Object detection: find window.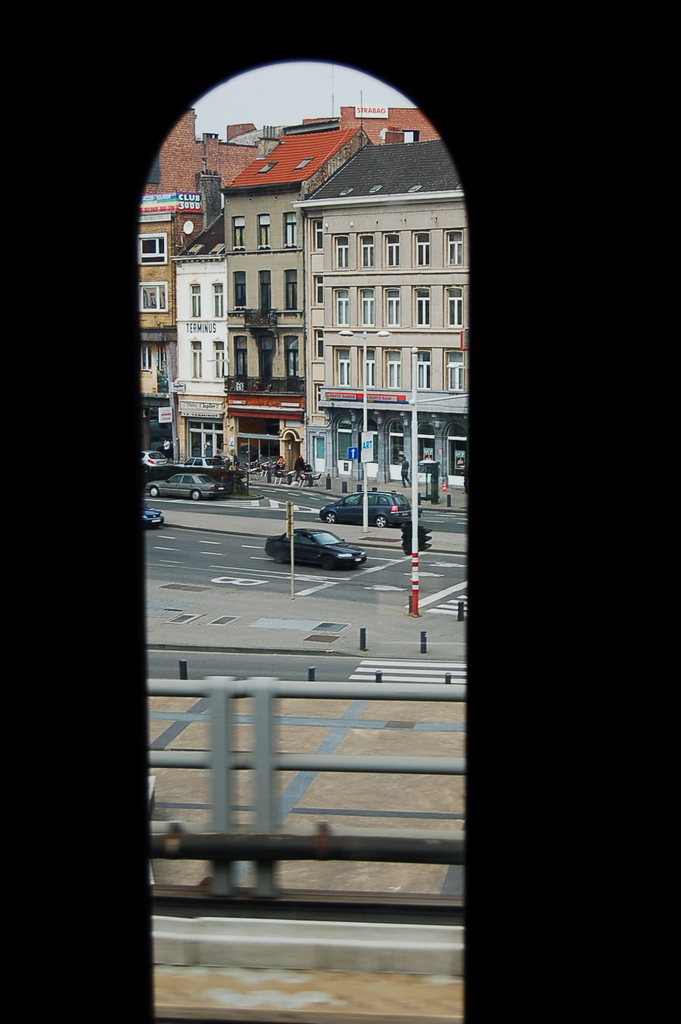
x1=315, y1=218, x2=324, y2=249.
